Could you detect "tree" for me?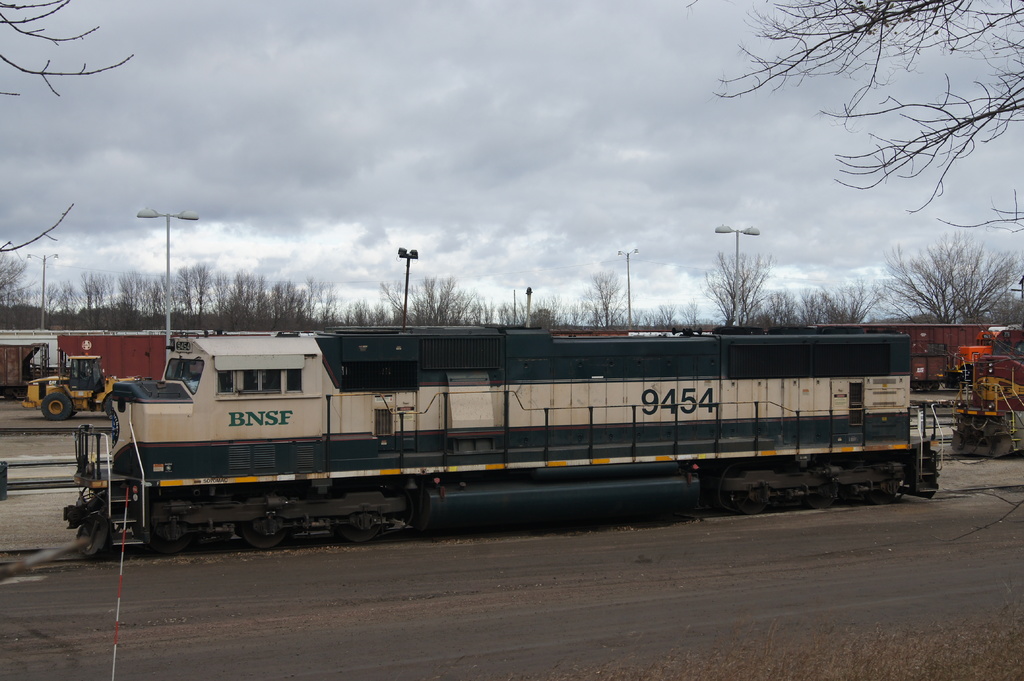
Detection result: x1=876 y1=234 x2=1023 y2=329.
